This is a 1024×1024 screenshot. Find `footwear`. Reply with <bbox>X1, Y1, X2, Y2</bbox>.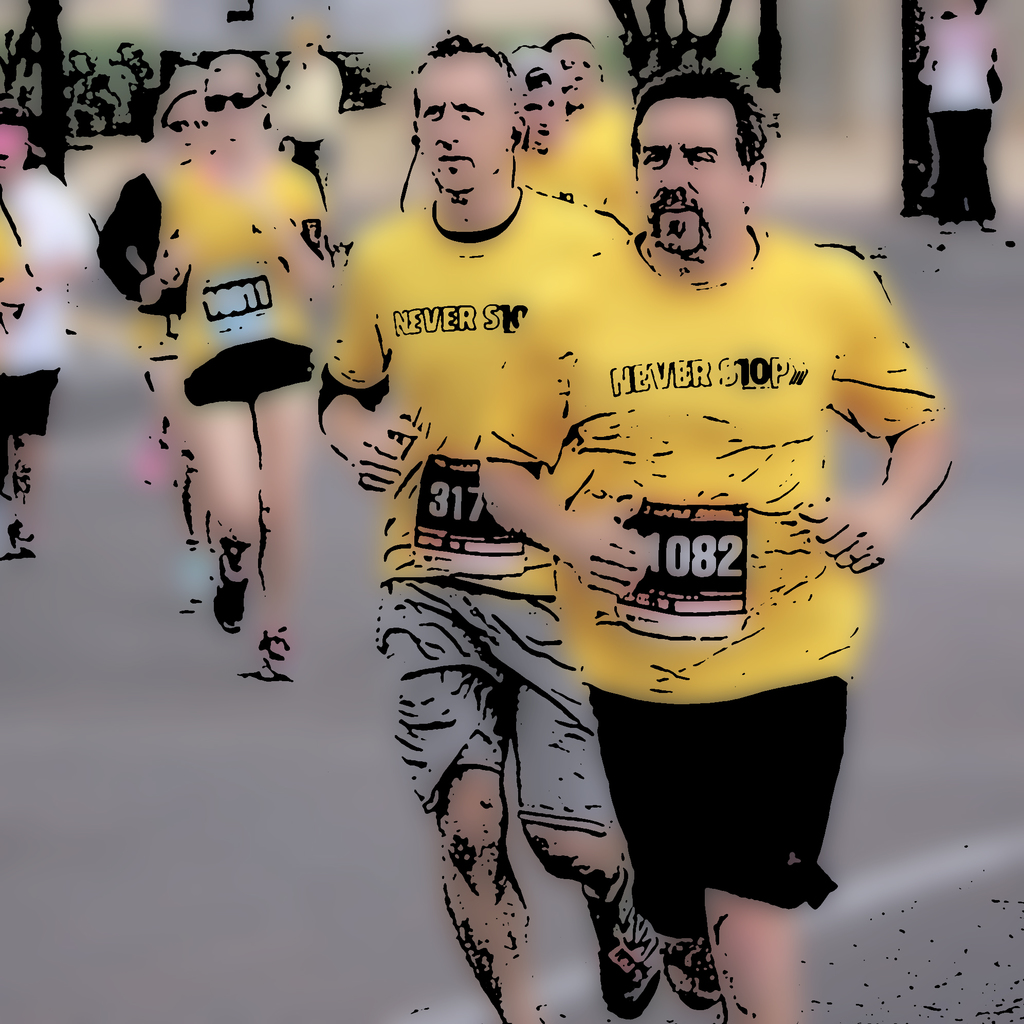
<bbox>212, 580, 250, 630</bbox>.
